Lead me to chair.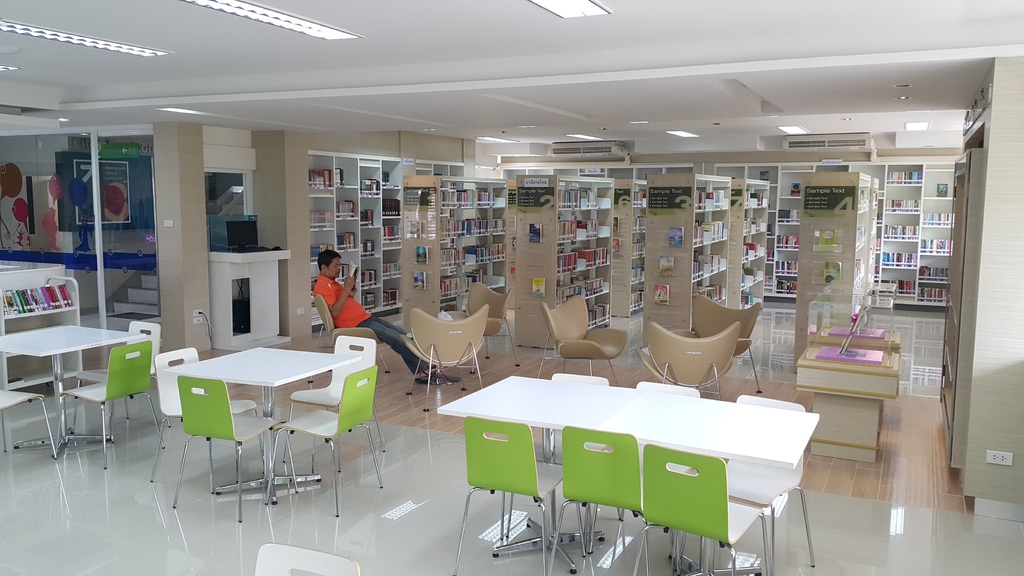
Lead to region(722, 390, 817, 575).
